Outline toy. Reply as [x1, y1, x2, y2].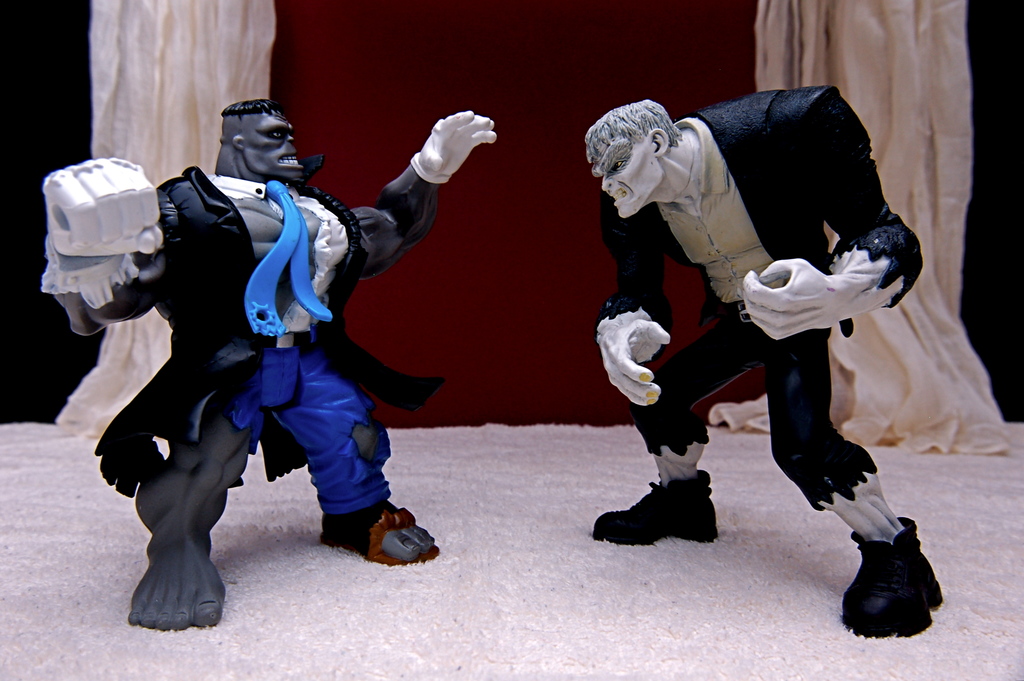
[37, 112, 499, 632].
